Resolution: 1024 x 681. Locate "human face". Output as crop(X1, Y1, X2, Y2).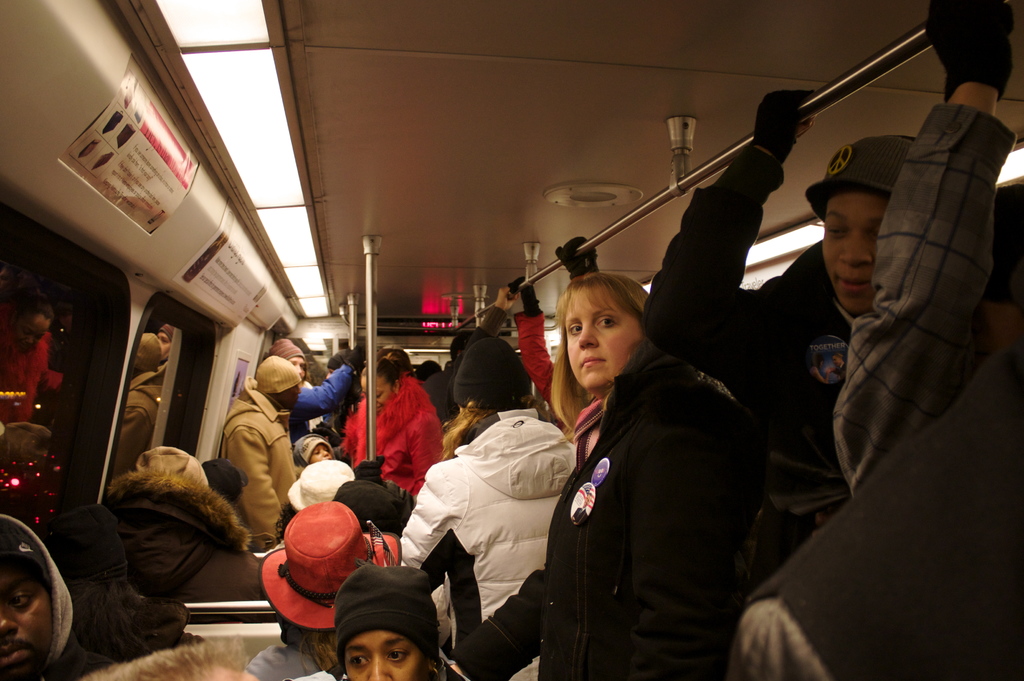
crop(0, 570, 58, 680).
